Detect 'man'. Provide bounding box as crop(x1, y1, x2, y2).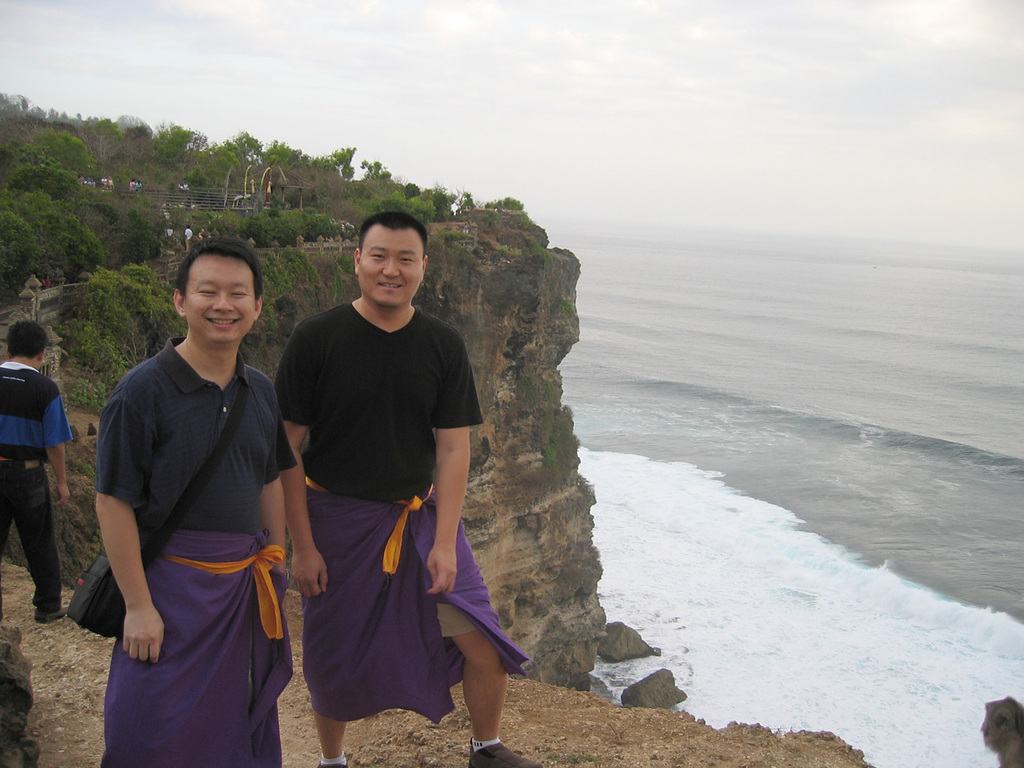
crop(89, 232, 283, 767).
